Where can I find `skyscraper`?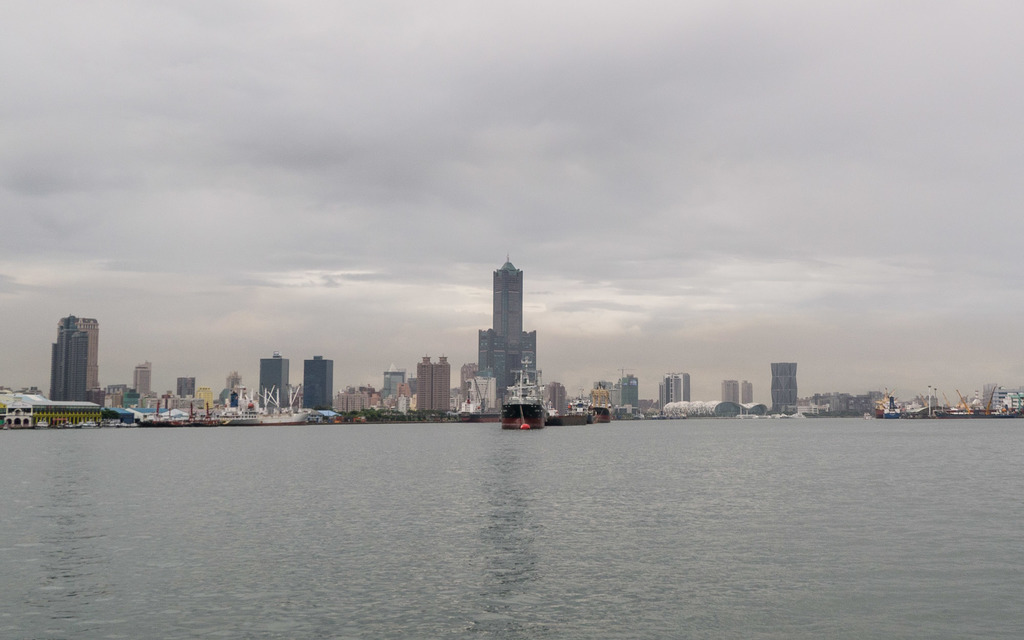
You can find it at [x1=132, y1=361, x2=150, y2=402].
